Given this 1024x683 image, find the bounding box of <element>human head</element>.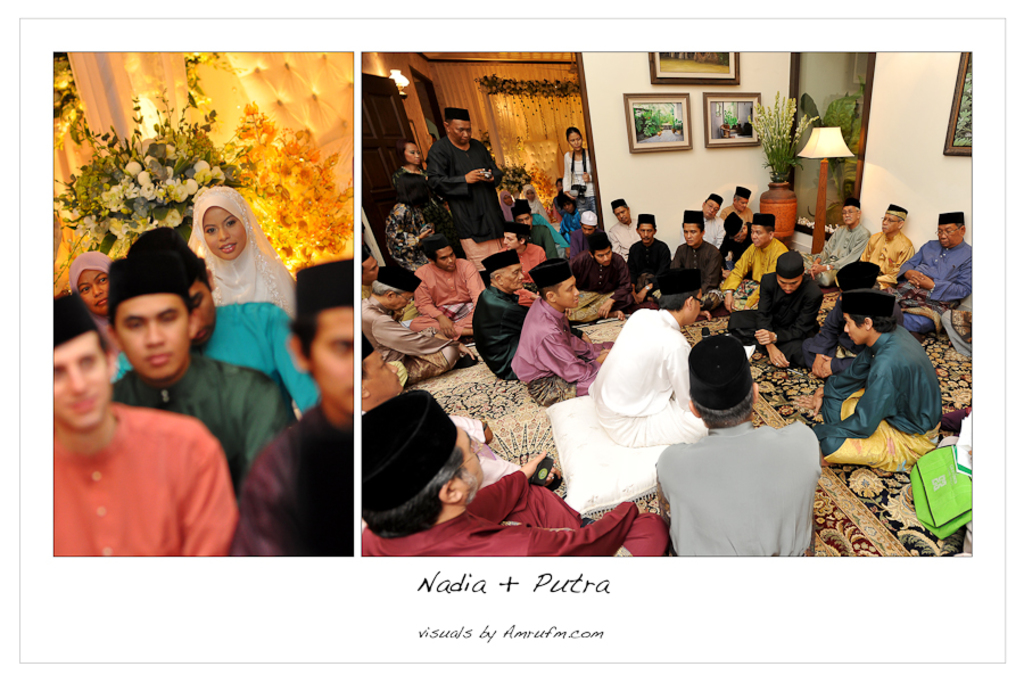
left=391, top=171, right=430, bottom=207.
